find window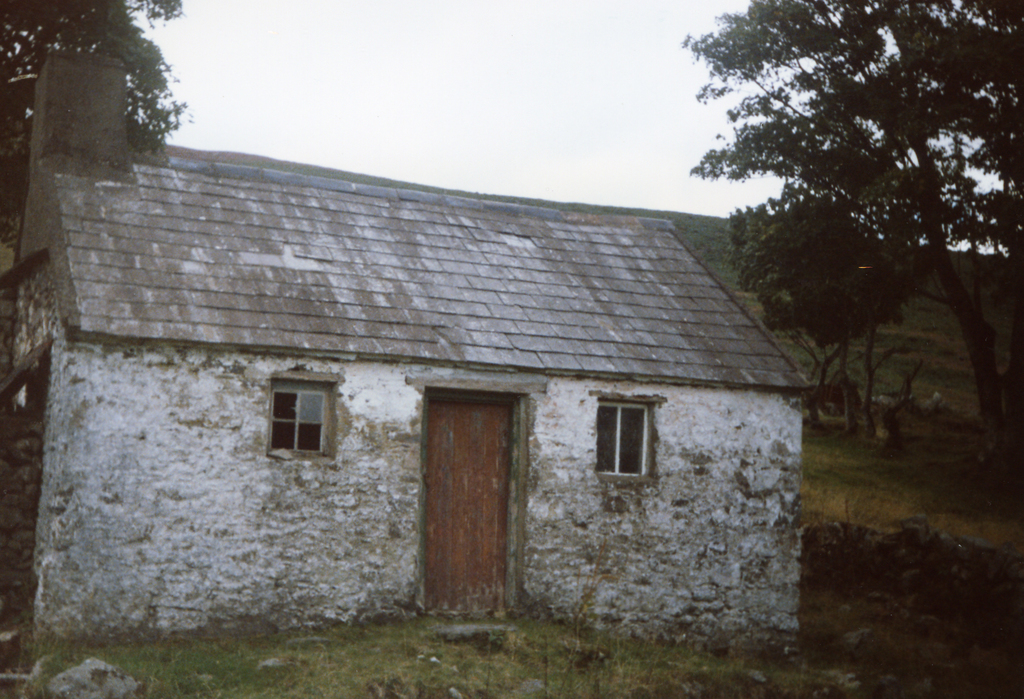
<region>598, 399, 651, 474</region>
